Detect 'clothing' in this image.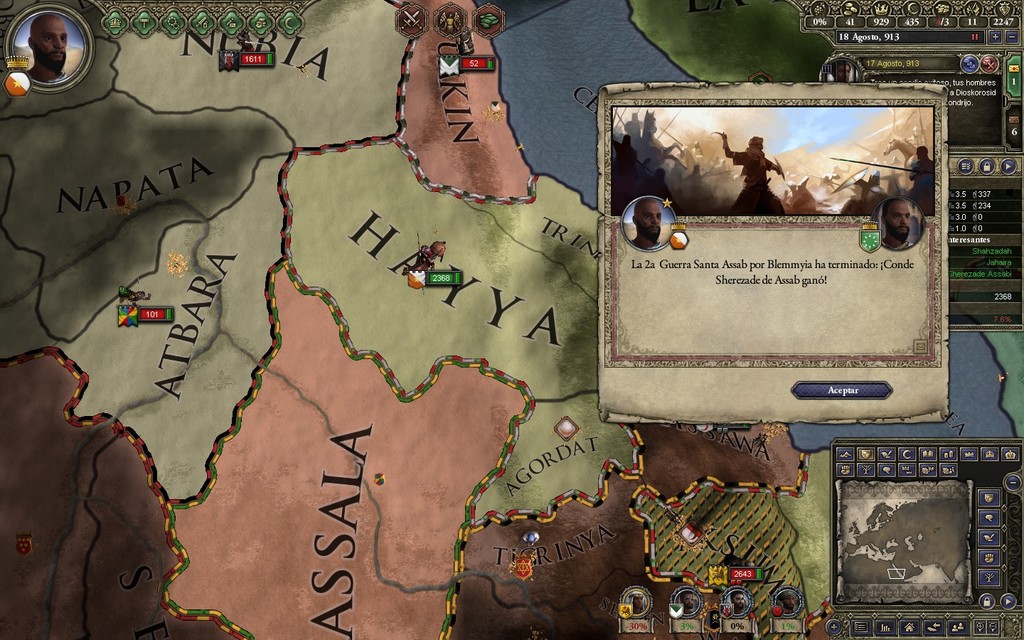
Detection: 725/148/785/215.
